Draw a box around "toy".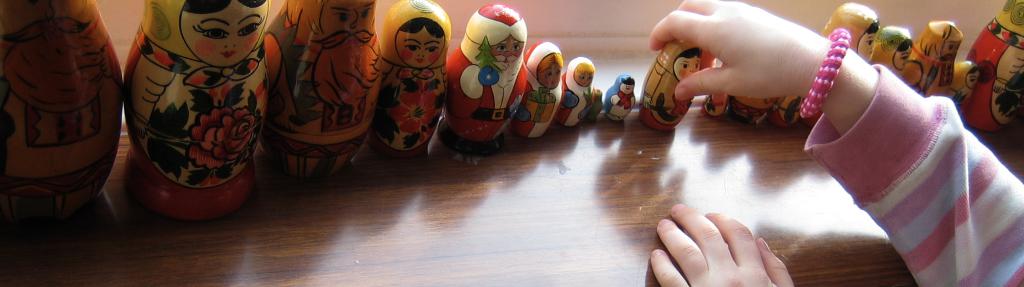
632:35:704:130.
